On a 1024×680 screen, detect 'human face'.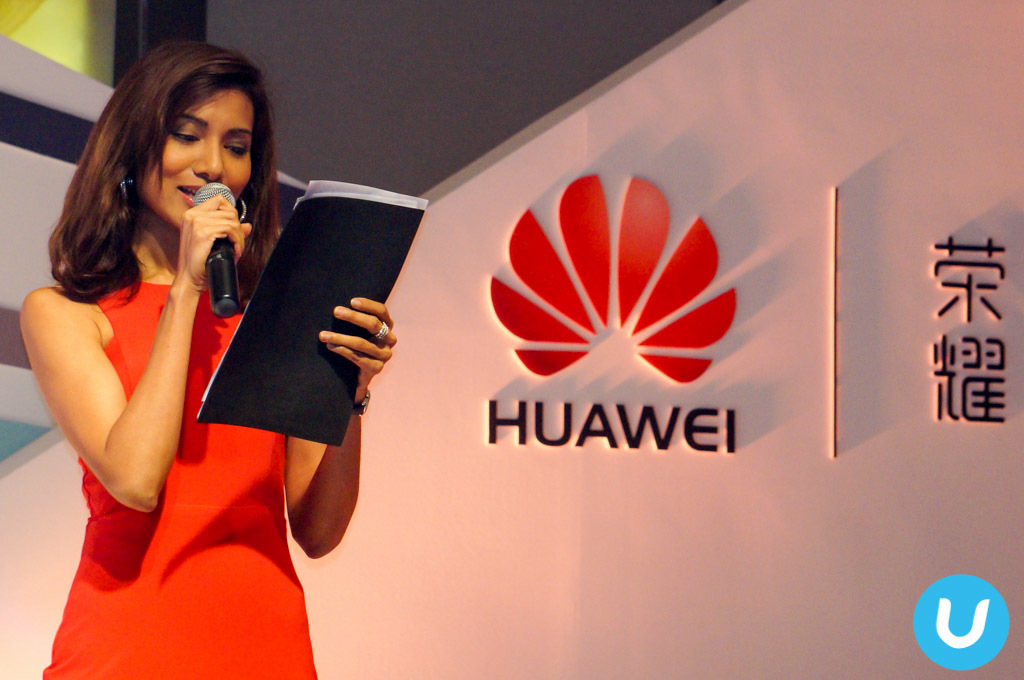
x1=138 y1=90 x2=253 y2=227.
